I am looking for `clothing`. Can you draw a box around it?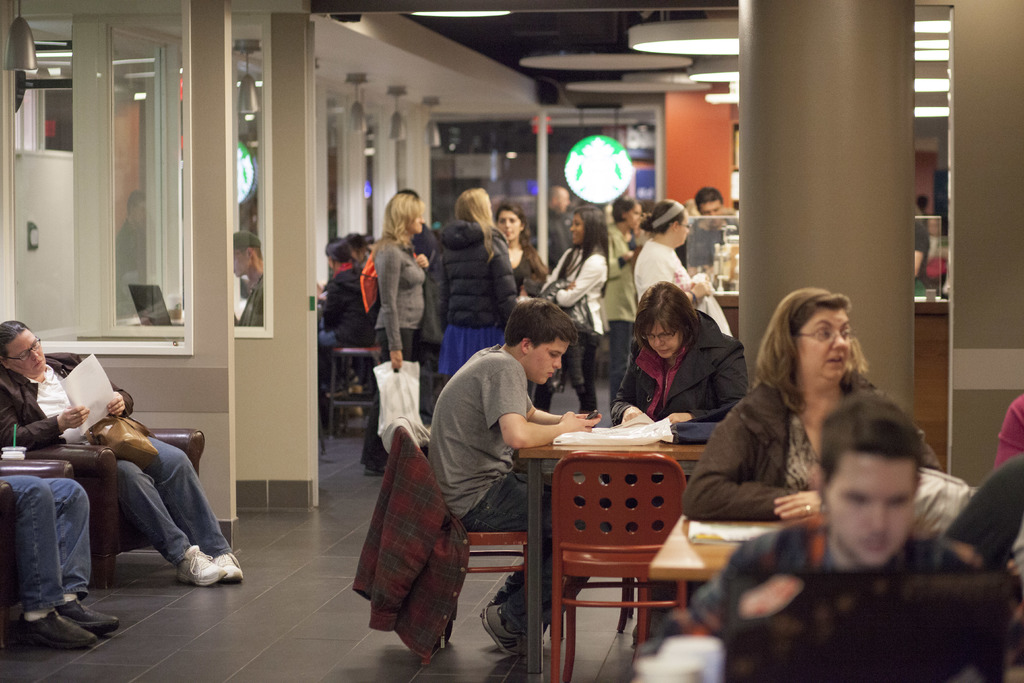
Sure, the bounding box is (x1=352, y1=428, x2=473, y2=661).
